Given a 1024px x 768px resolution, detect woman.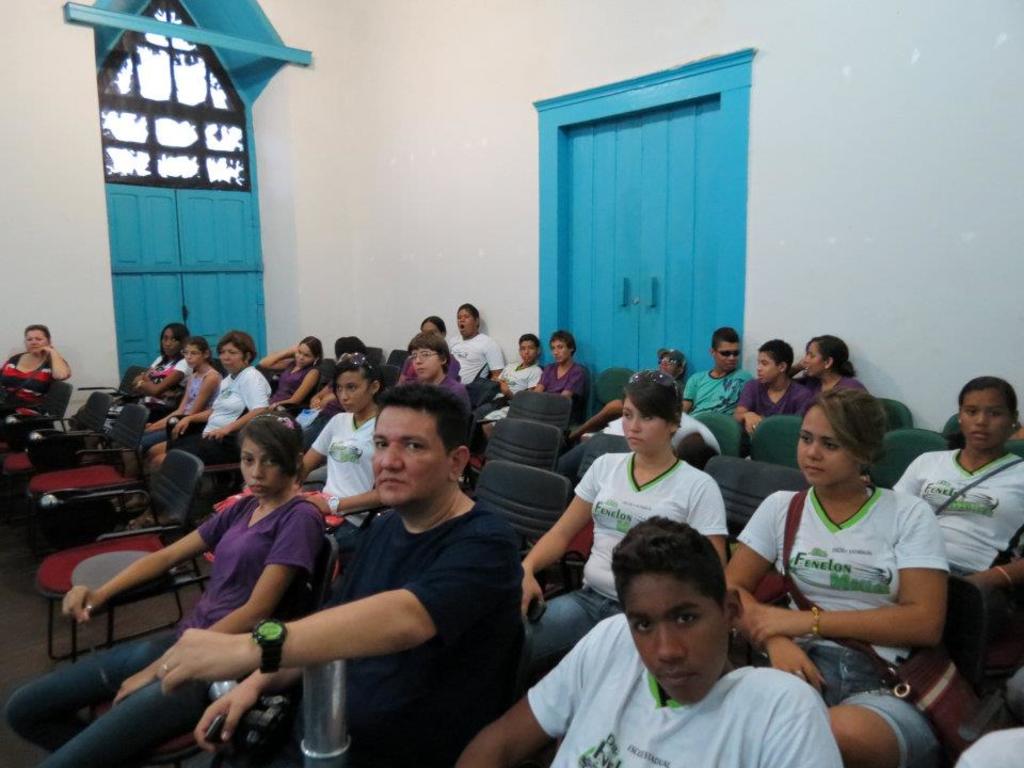
[878, 372, 1023, 605].
